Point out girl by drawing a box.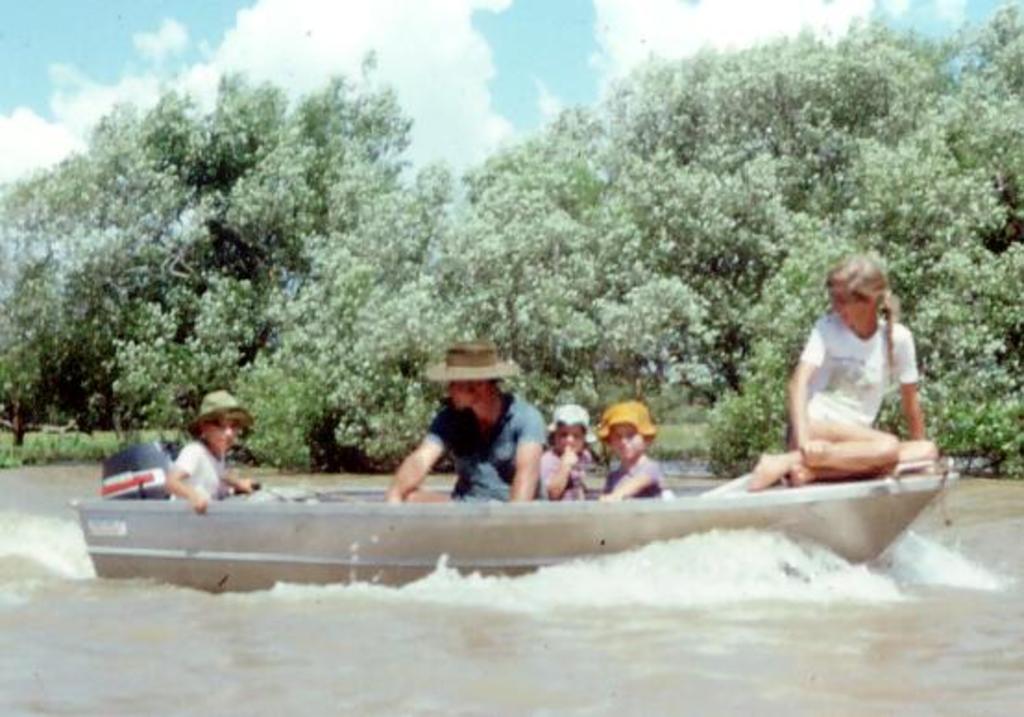
region(750, 251, 937, 490).
